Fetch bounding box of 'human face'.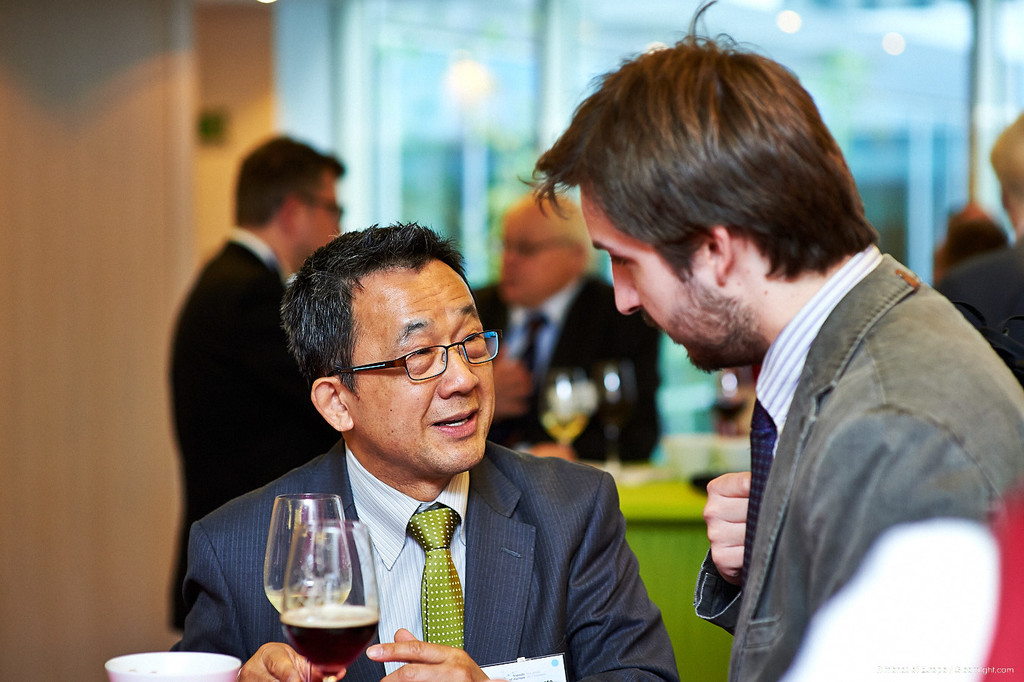
Bbox: 573:190:720:377.
